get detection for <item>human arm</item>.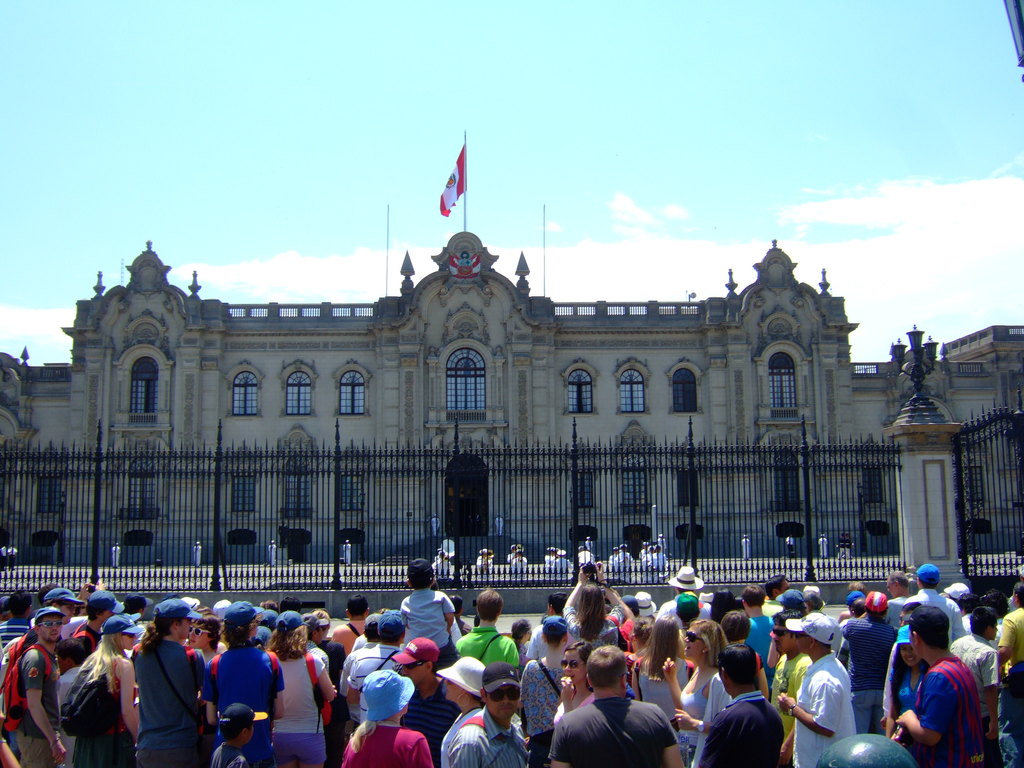
Detection: {"left": 68, "top": 581, "right": 98, "bottom": 607}.
